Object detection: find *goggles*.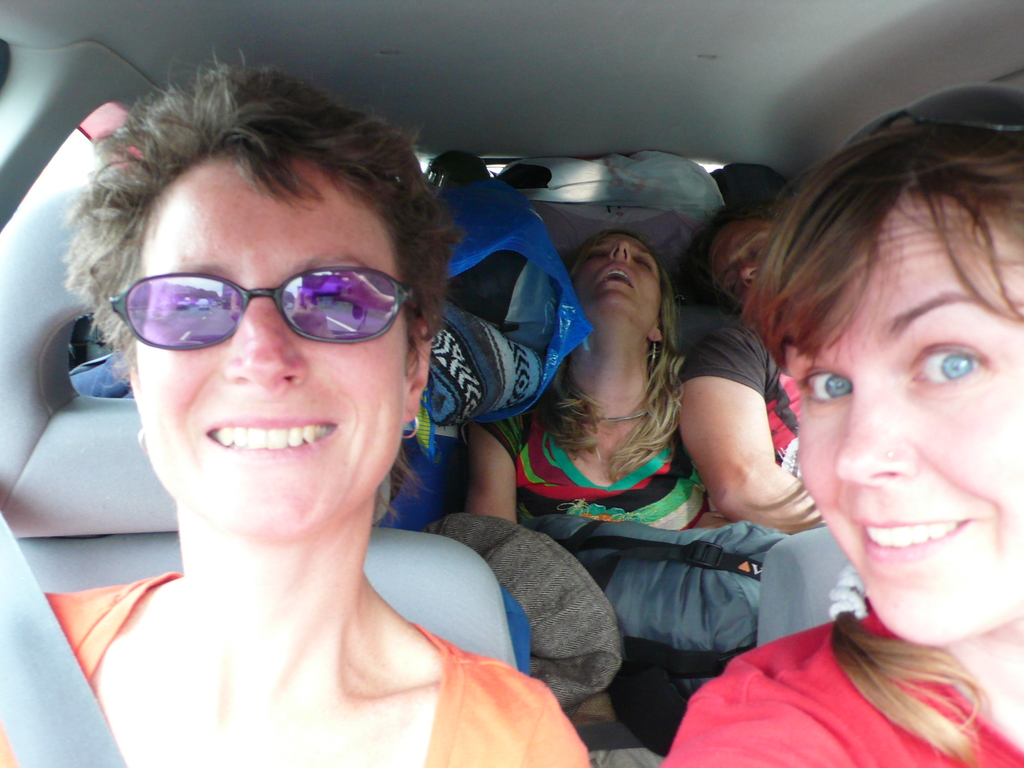
bbox=[96, 246, 444, 354].
